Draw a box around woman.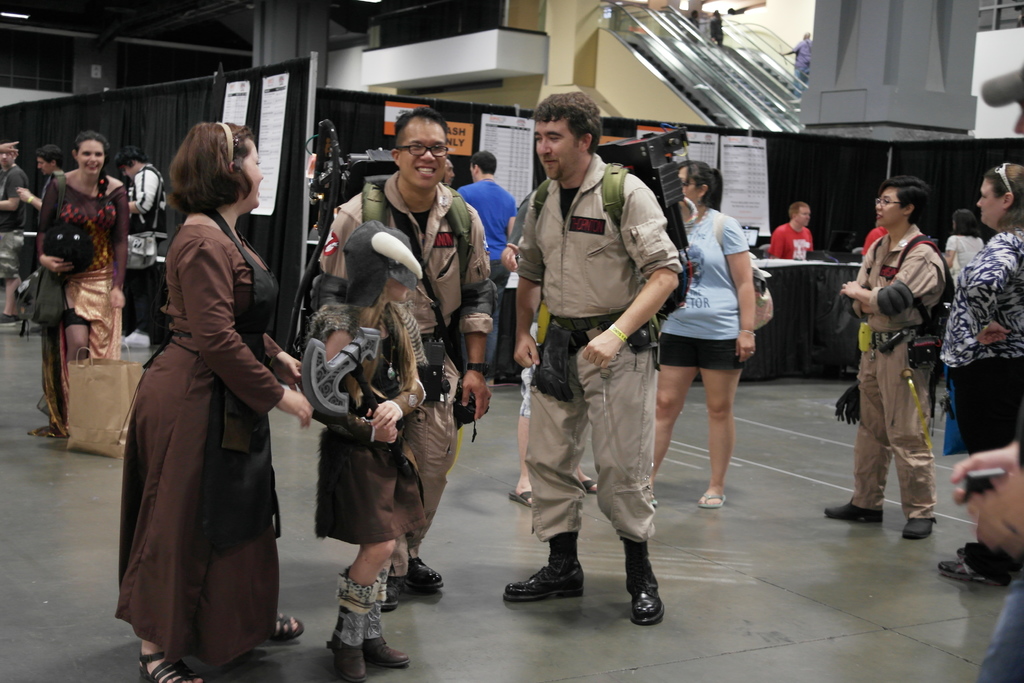
(941,148,1023,583).
